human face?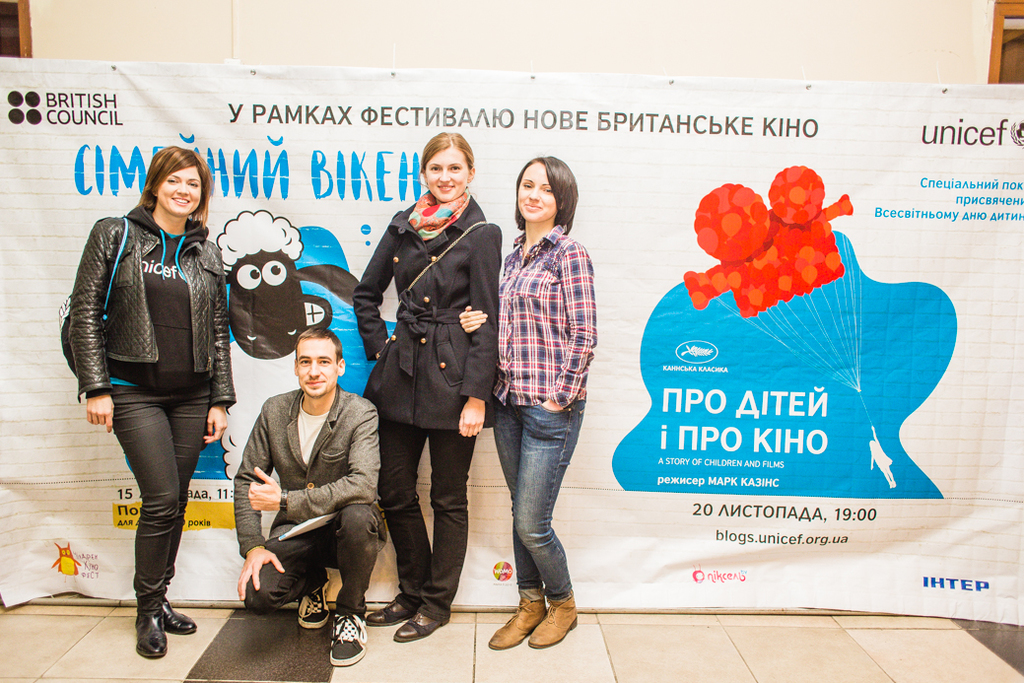
bbox=[298, 336, 338, 397]
